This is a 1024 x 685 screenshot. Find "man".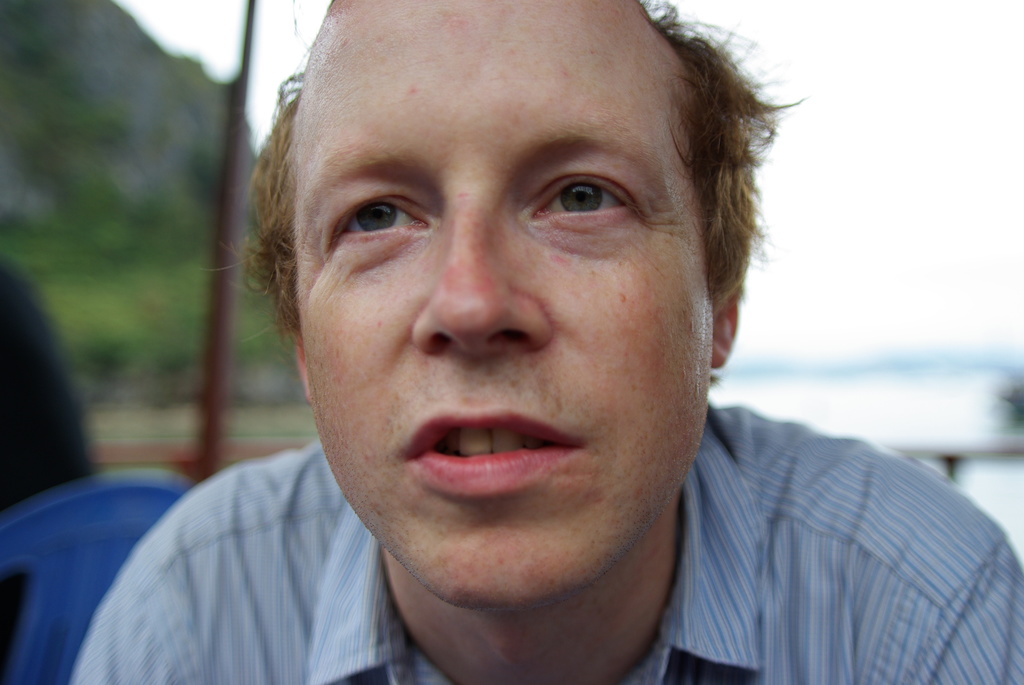
Bounding box: locate(67, 0, 1023, 683).
